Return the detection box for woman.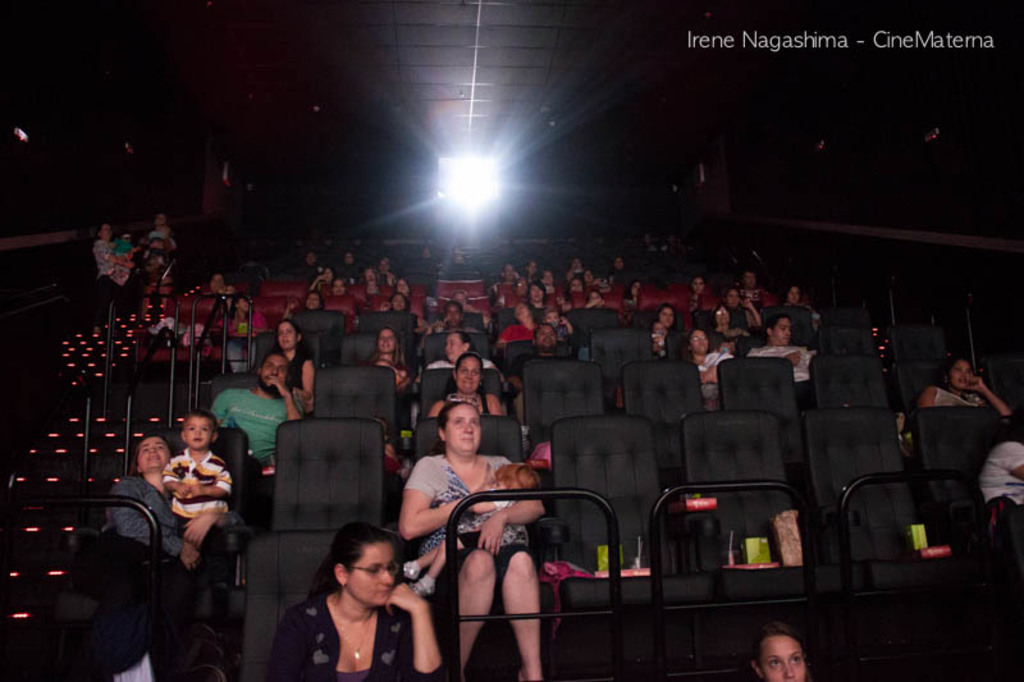
pyautogui.locateOnScreen(396, 278, 421, 320).
